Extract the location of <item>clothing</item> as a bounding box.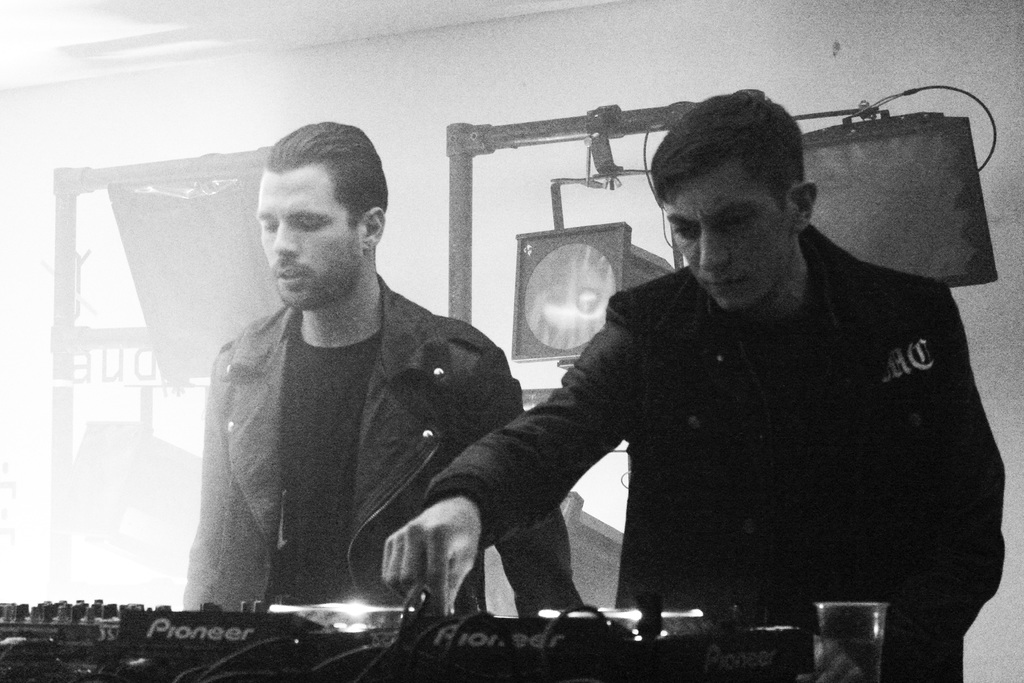
<region>420, 225, 1007, 682</region>.
